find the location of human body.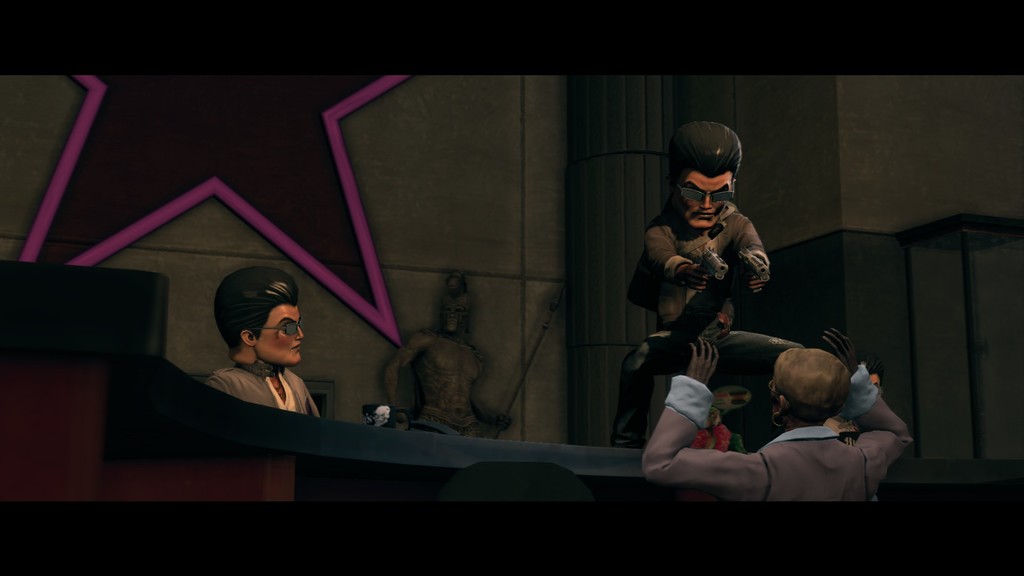
Location: x1=196 y1=261 x2=321 y2=424.
